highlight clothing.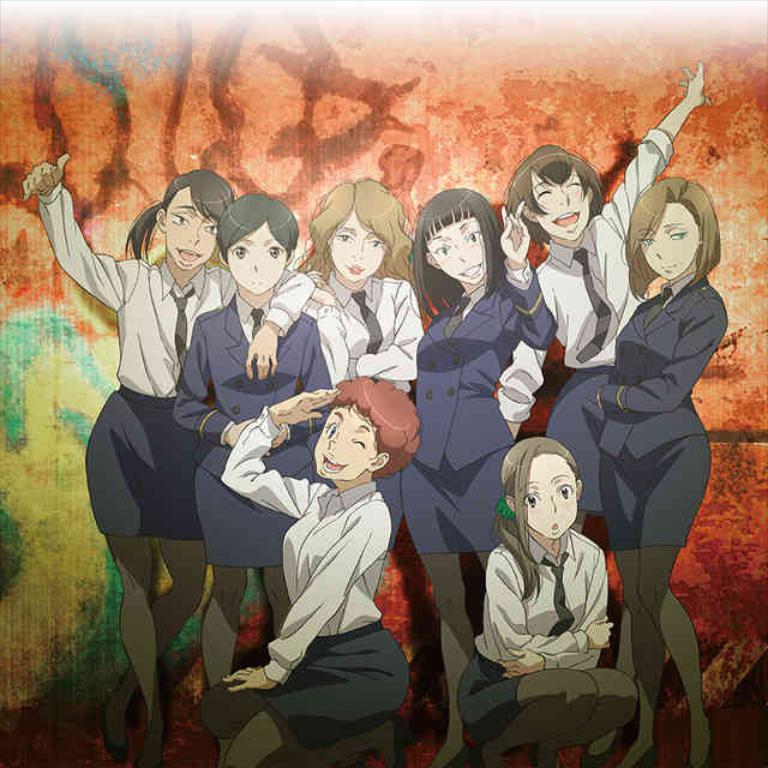
Highlighted region: box=[598, 268, 704, 548].
